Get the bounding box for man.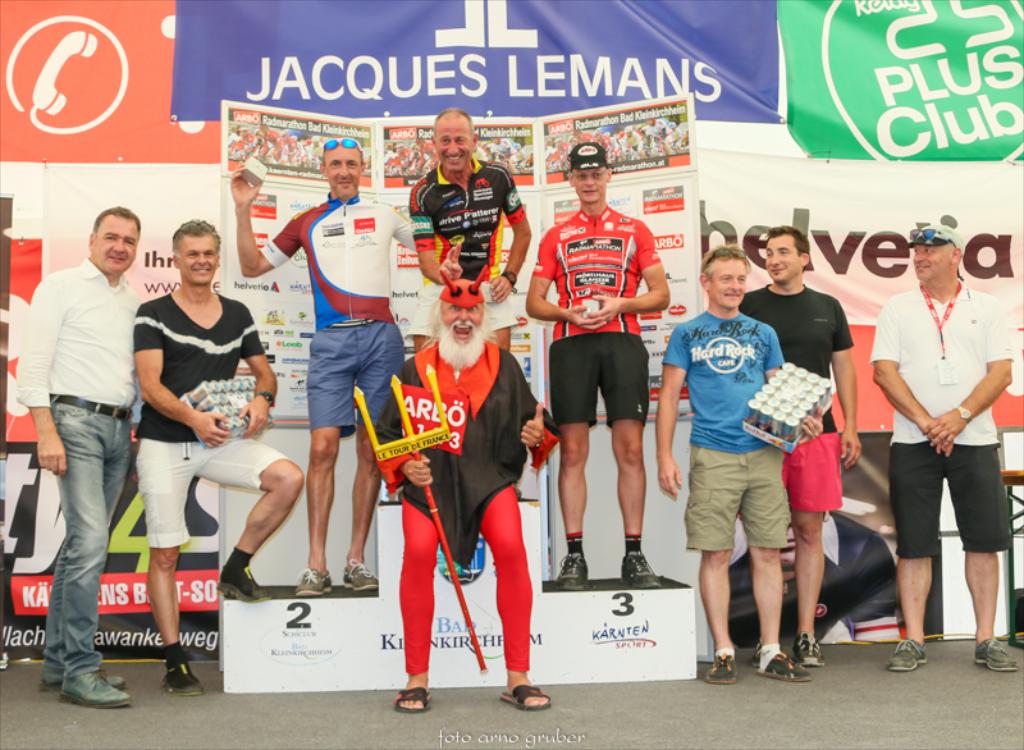
{"left": 376, "top": 266, "right": 559, "bottom": 717}.
